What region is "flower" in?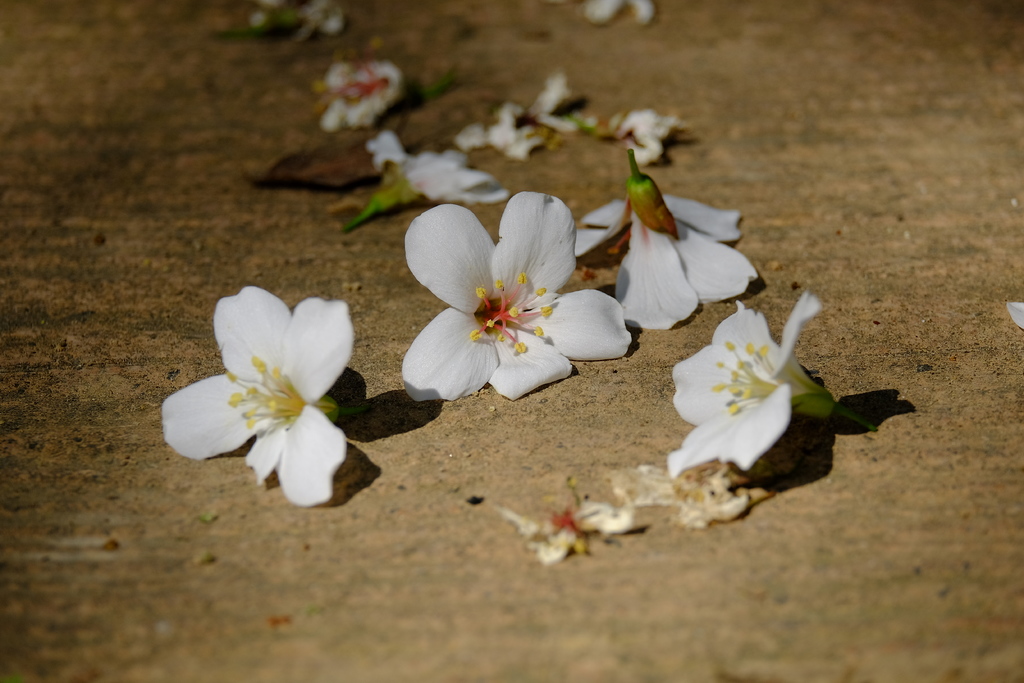
bbox=[301, 0, 347, 37].
